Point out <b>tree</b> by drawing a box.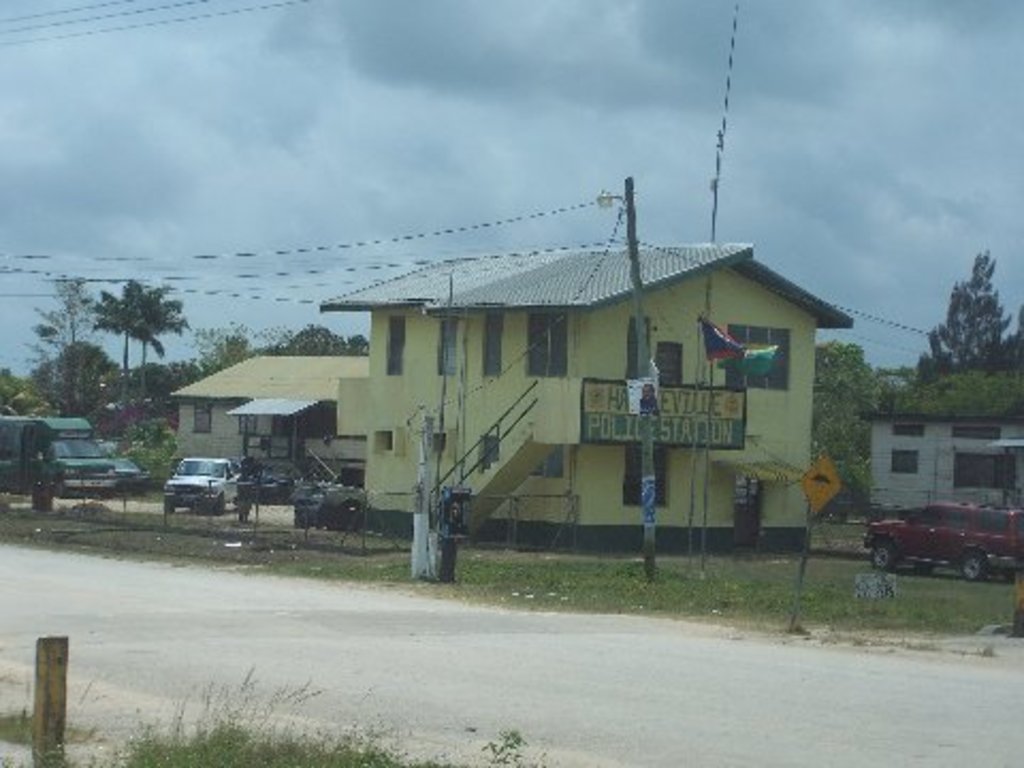
(96,284,145,401).
